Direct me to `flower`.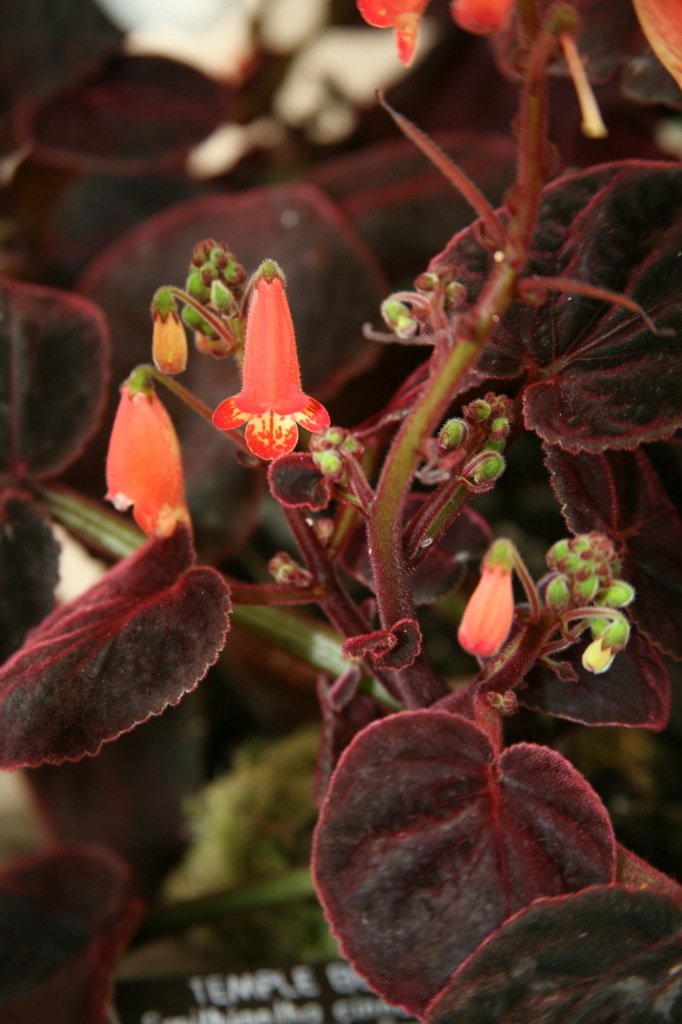
Direction: 357, 0, 432, 58.
